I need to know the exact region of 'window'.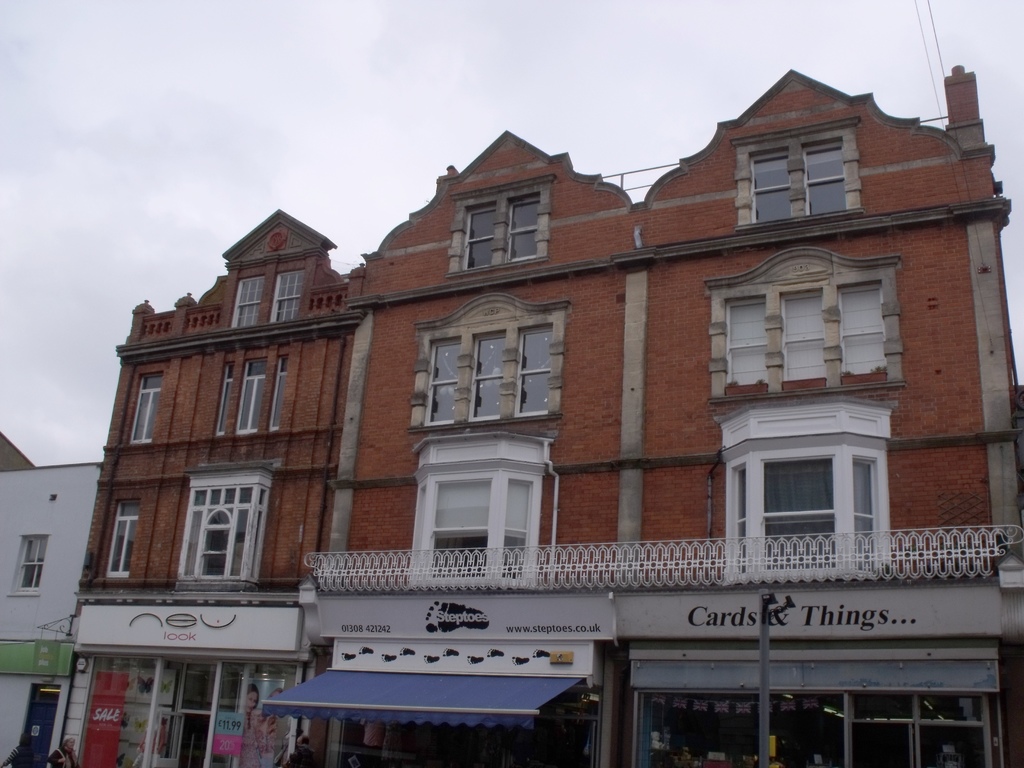
Region: l=237, t=358, r=266, b=434.
